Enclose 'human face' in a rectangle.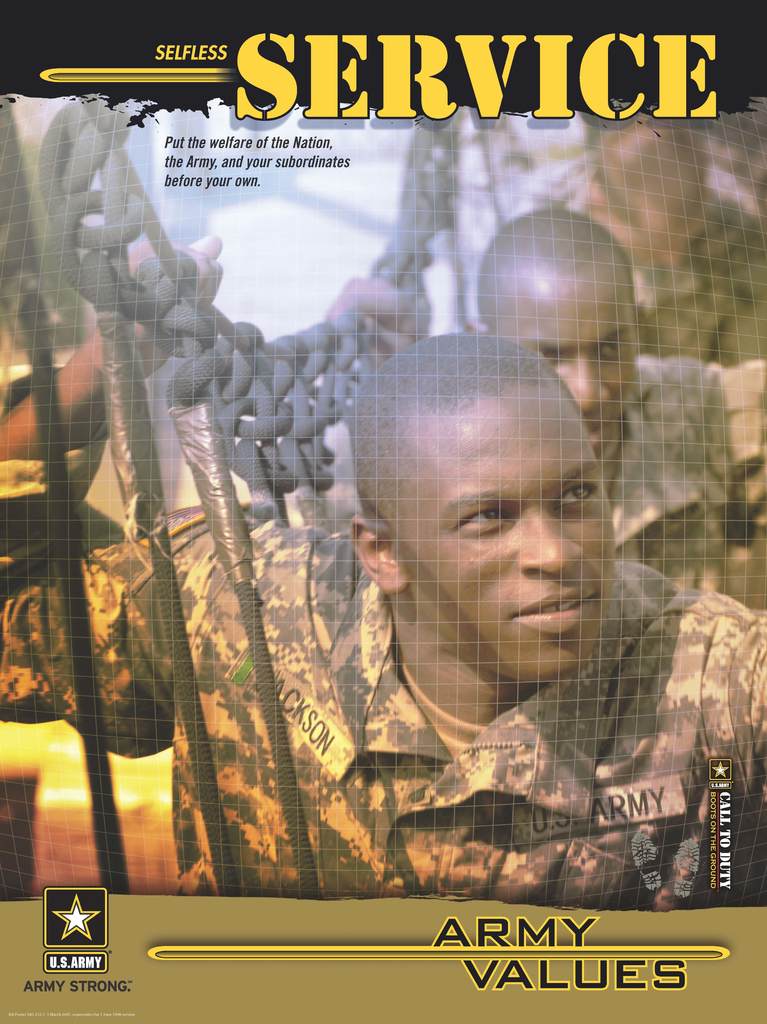
bbox(416, 396, 615, 679).
